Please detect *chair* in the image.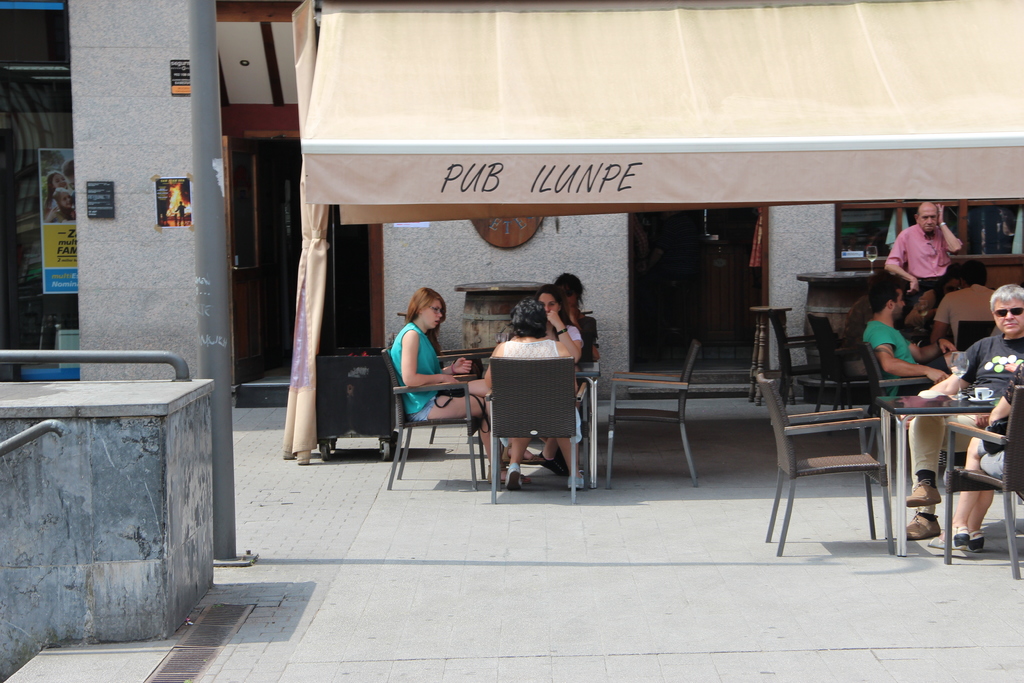
(811, 318, 881, 424).
